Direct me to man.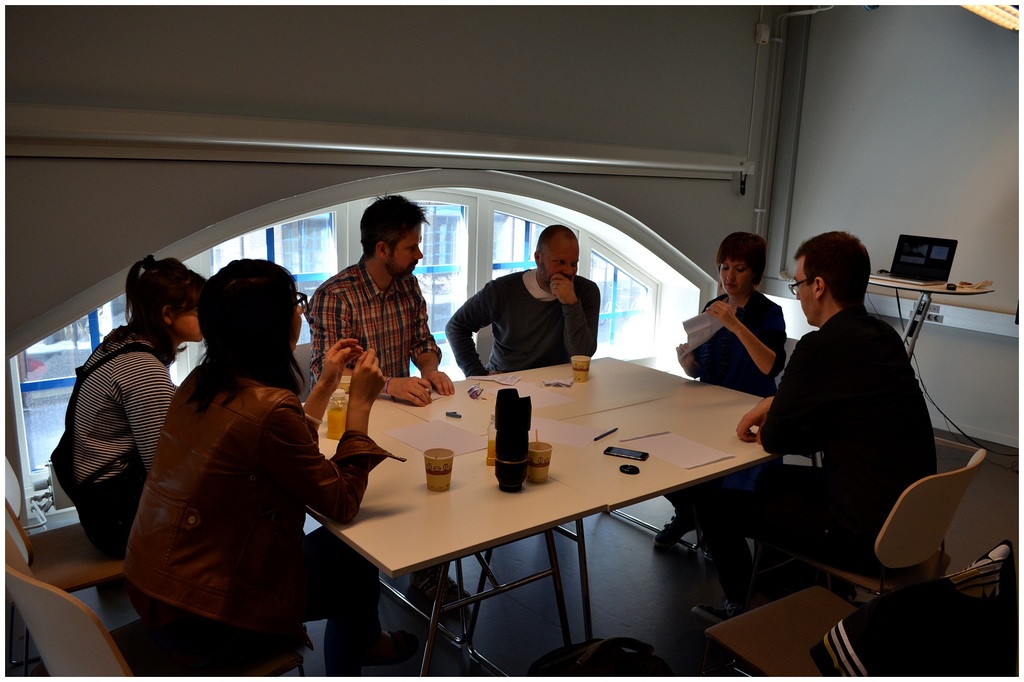
Direction: [745, 216, 943, 601].
